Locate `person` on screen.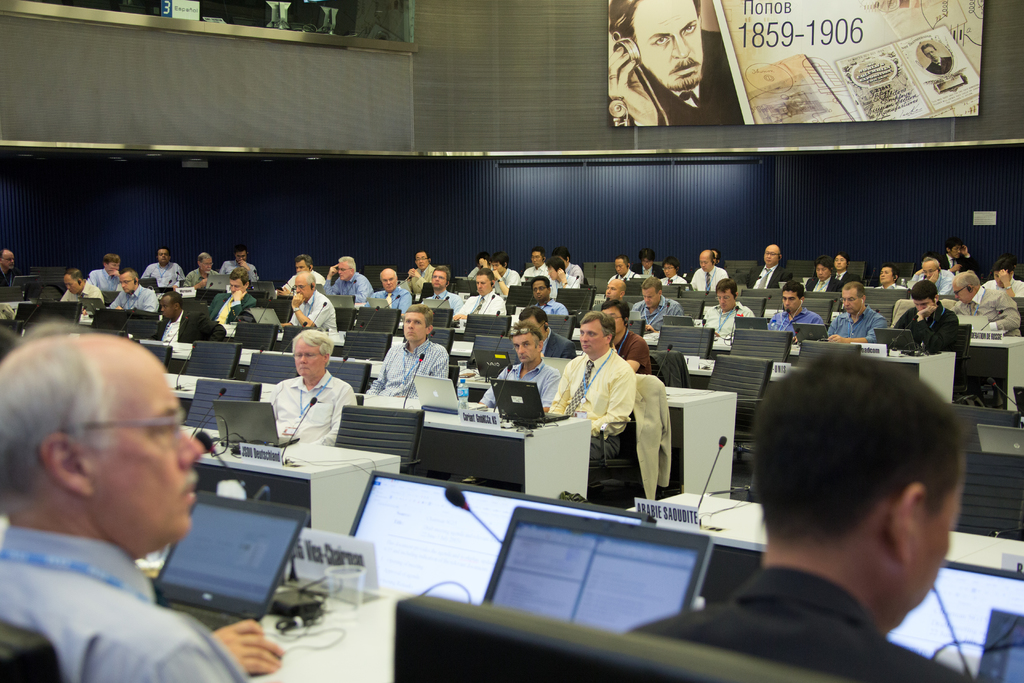
On screen at BBox(769, 283, 821, 338).
